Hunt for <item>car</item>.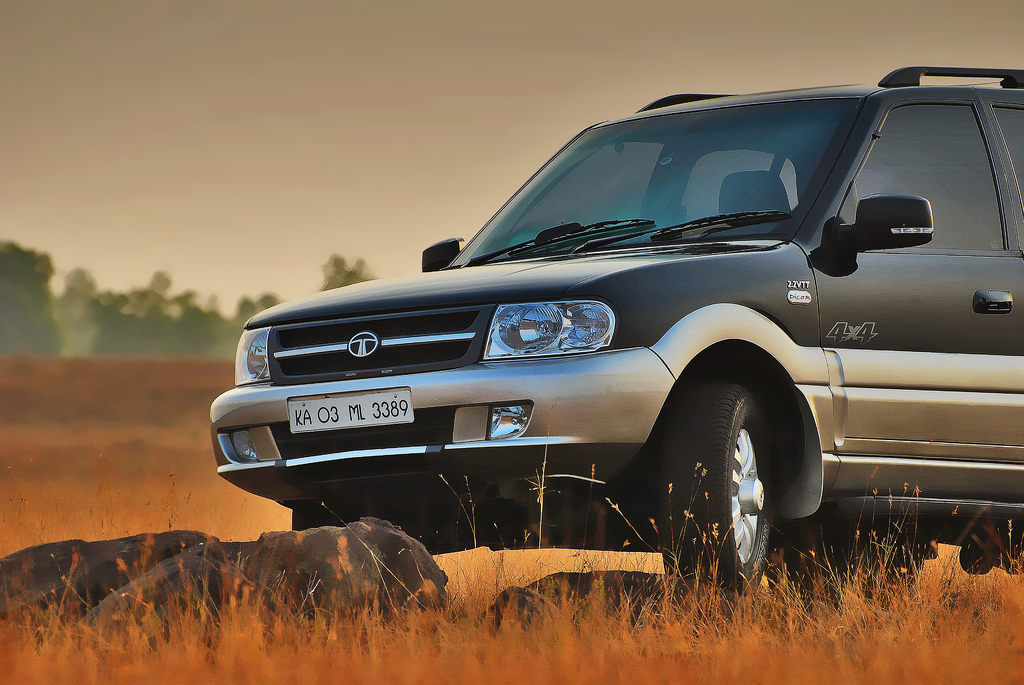
Hunted down at locate(204, 61, 1023, 597).
